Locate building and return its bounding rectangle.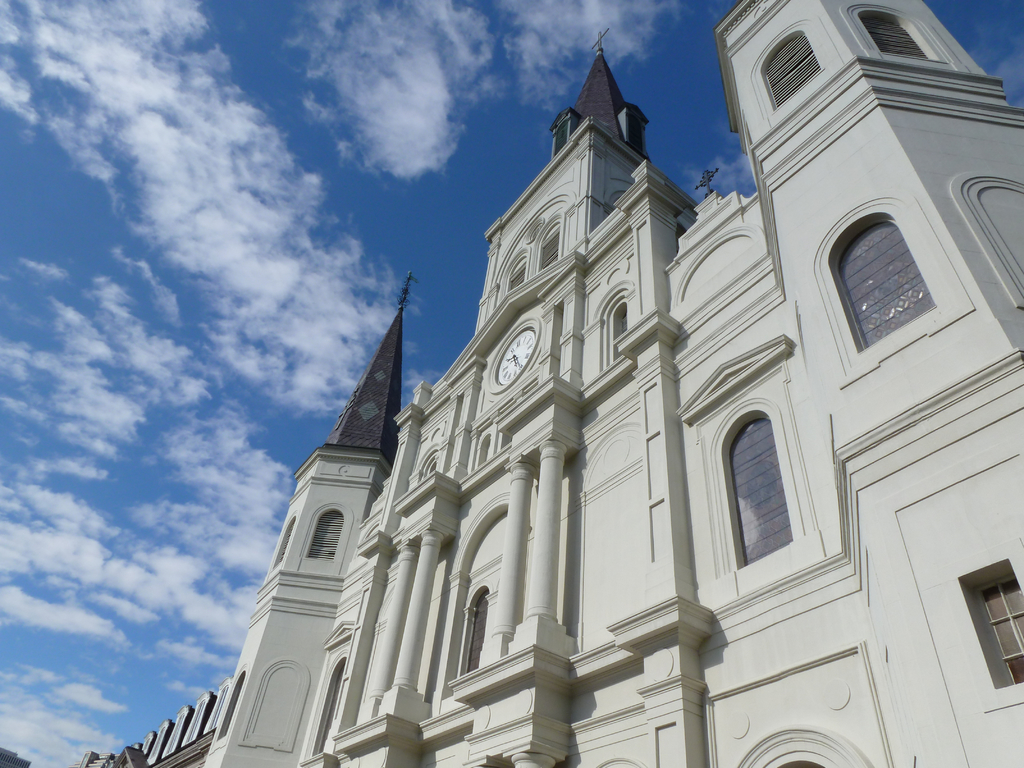
<box>67,0,1023,767</box>.
